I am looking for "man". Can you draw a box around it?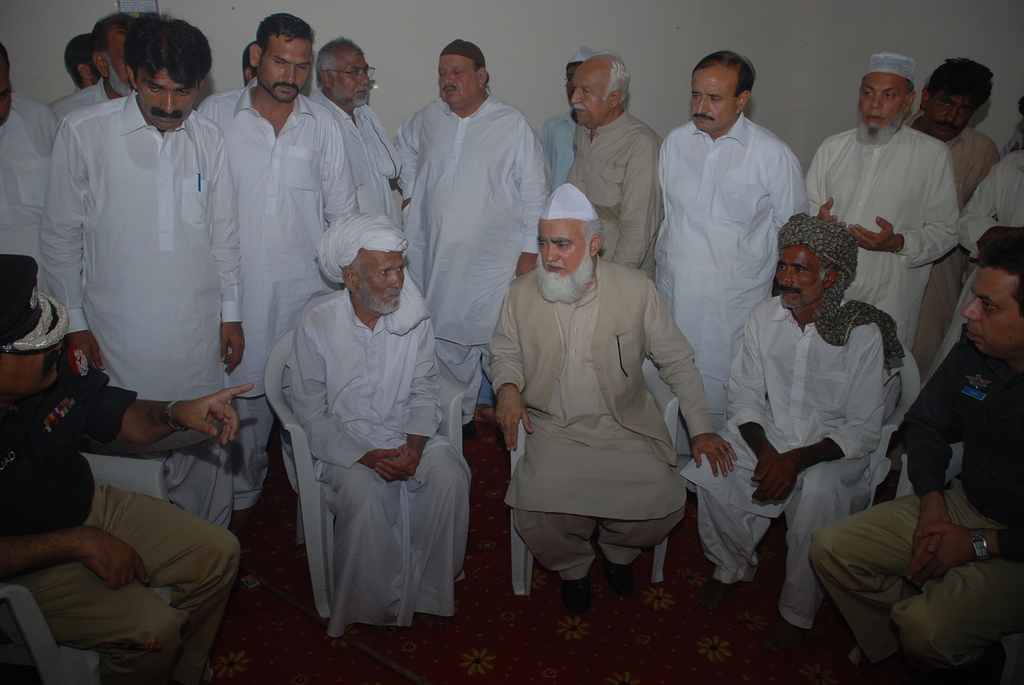
Sure, the bounding box is bbox=[287, 213, 471, 636].
